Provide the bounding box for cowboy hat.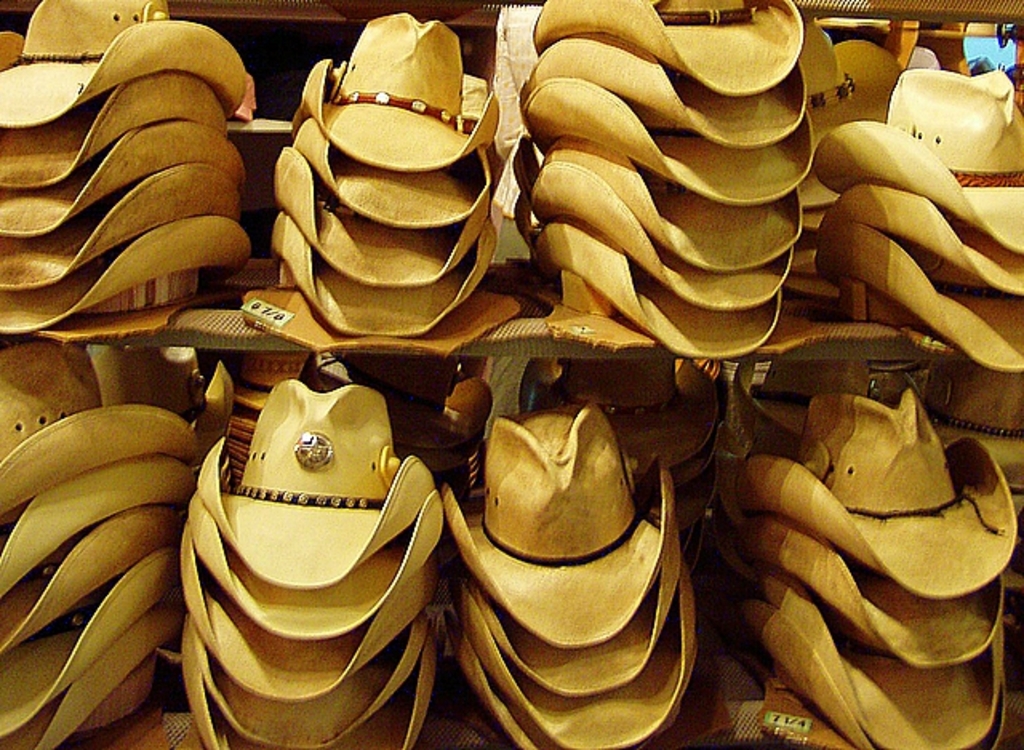
<bbox>218, 361, 291, 493</bbox>.
